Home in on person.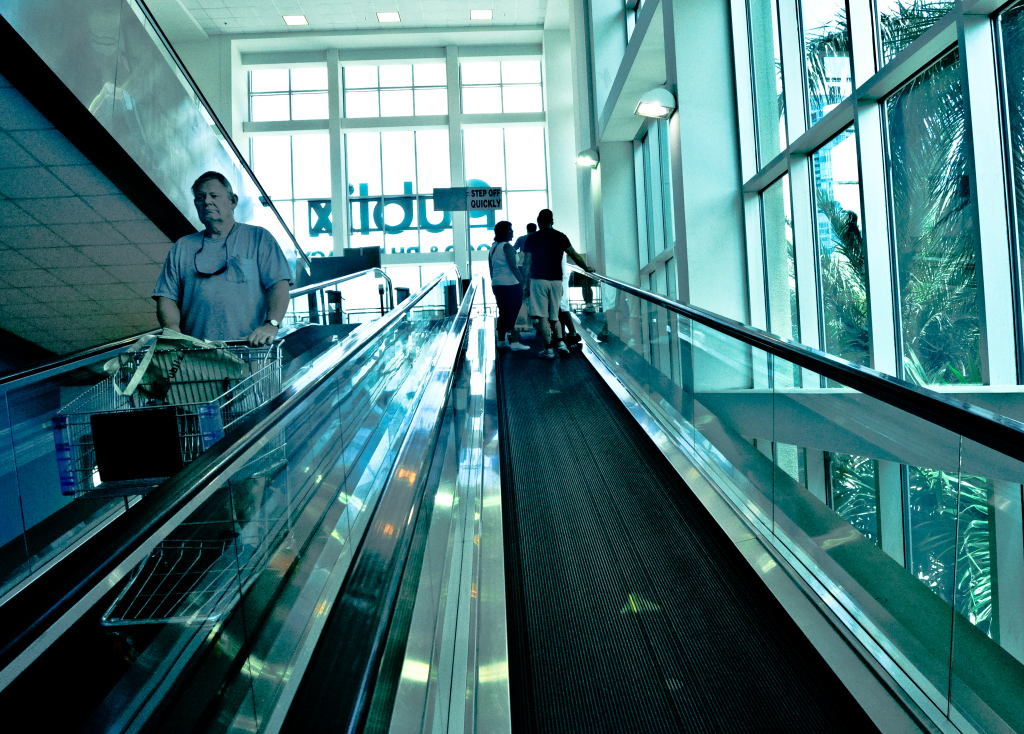
Homed in at Rect(475, 218, 535, 356).
